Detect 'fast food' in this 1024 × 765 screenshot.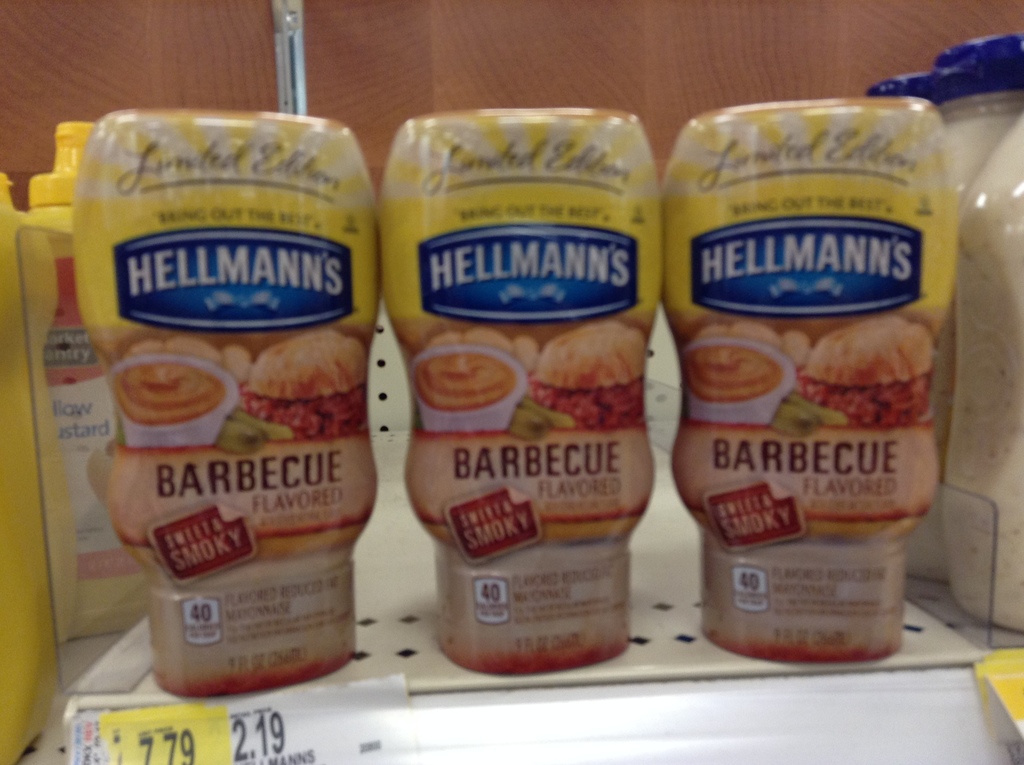
Detection: {"left": 528, "top": 317, "right": 650, "bottom": 433}.
